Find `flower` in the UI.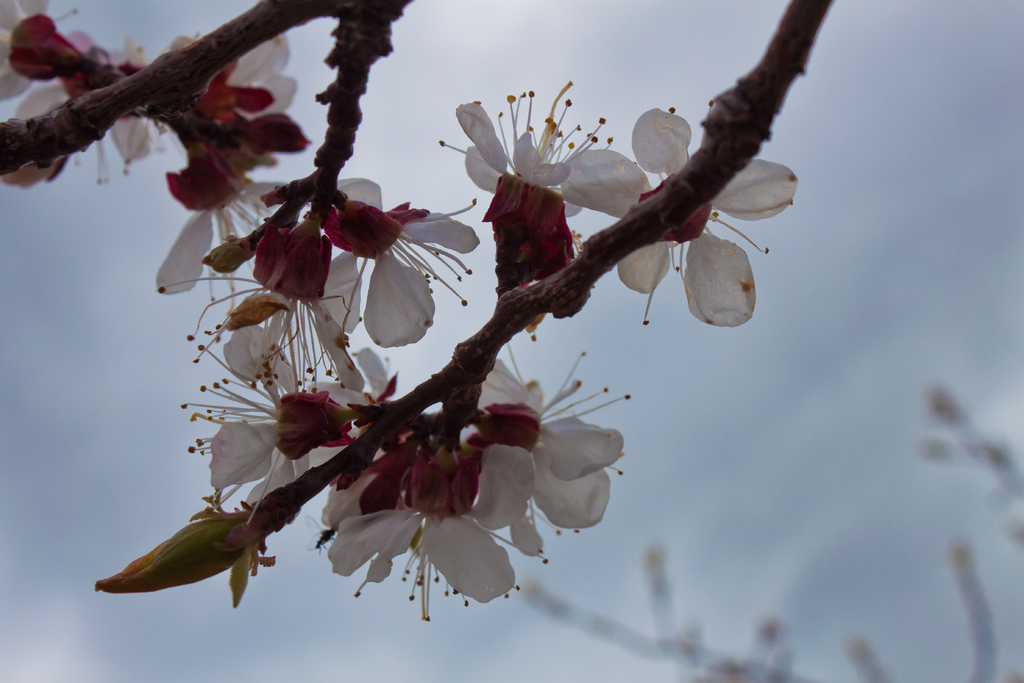
UI element at <box>320,350,630,625</box>.
